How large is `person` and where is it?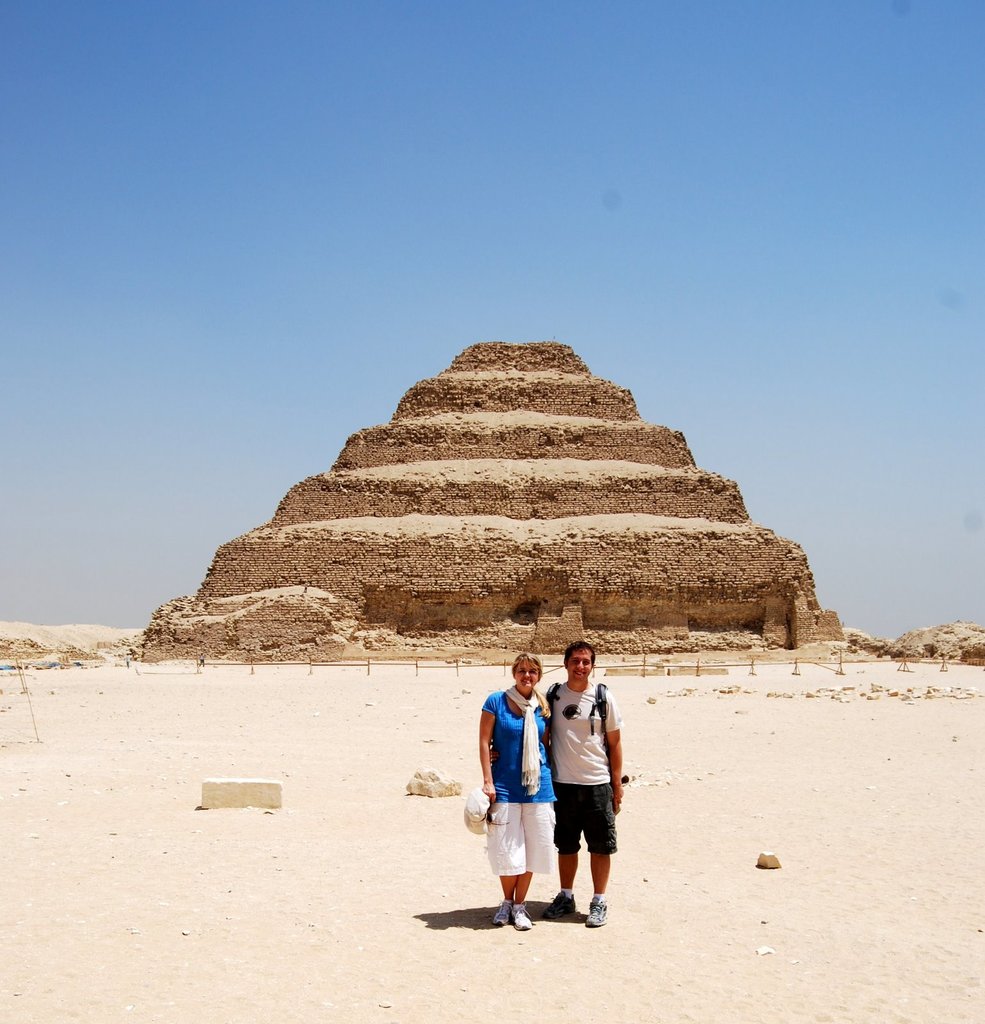
Bounding box: 472,643,553,935.
